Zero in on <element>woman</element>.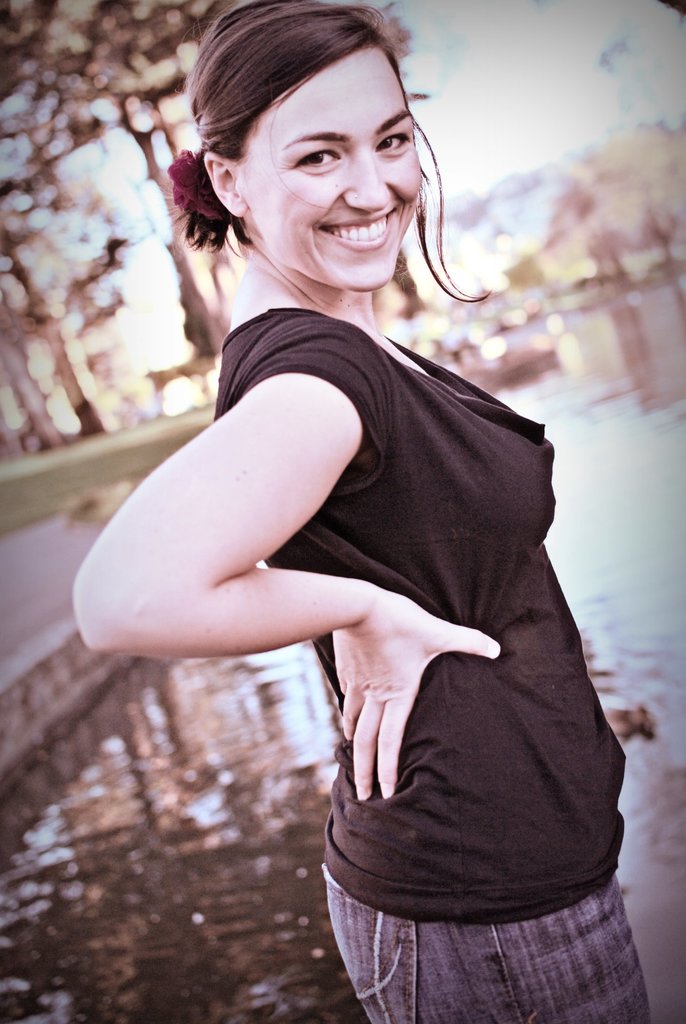
Zeroed in: (94,14,576,973).
